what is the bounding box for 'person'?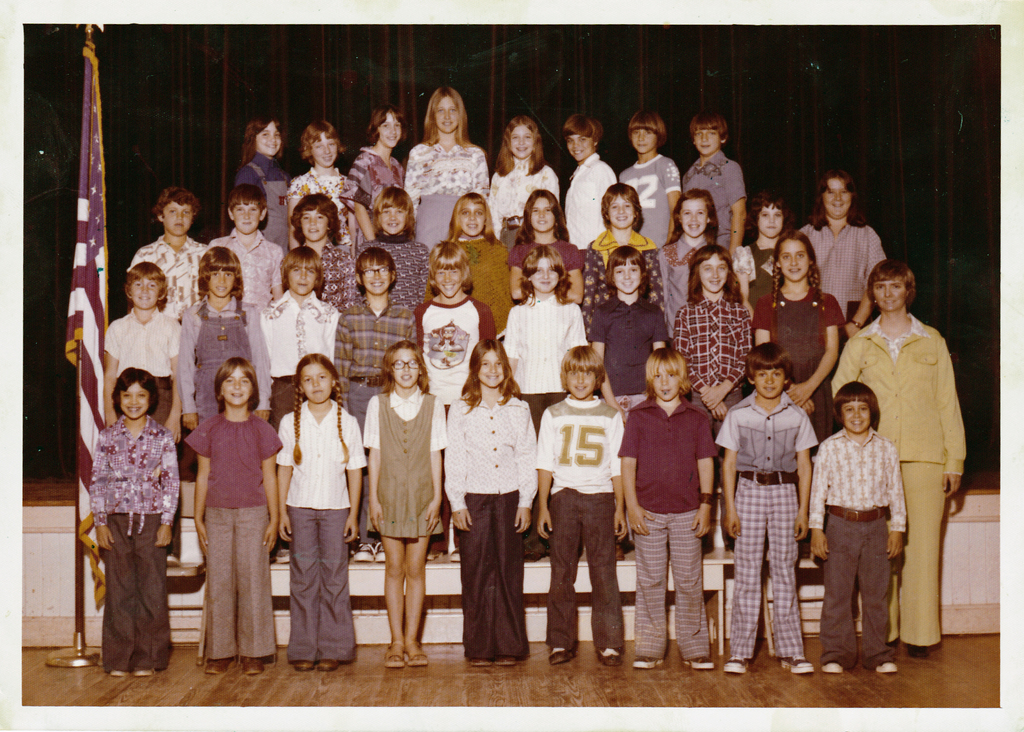
bbox=[486, 113, 560, 216].
